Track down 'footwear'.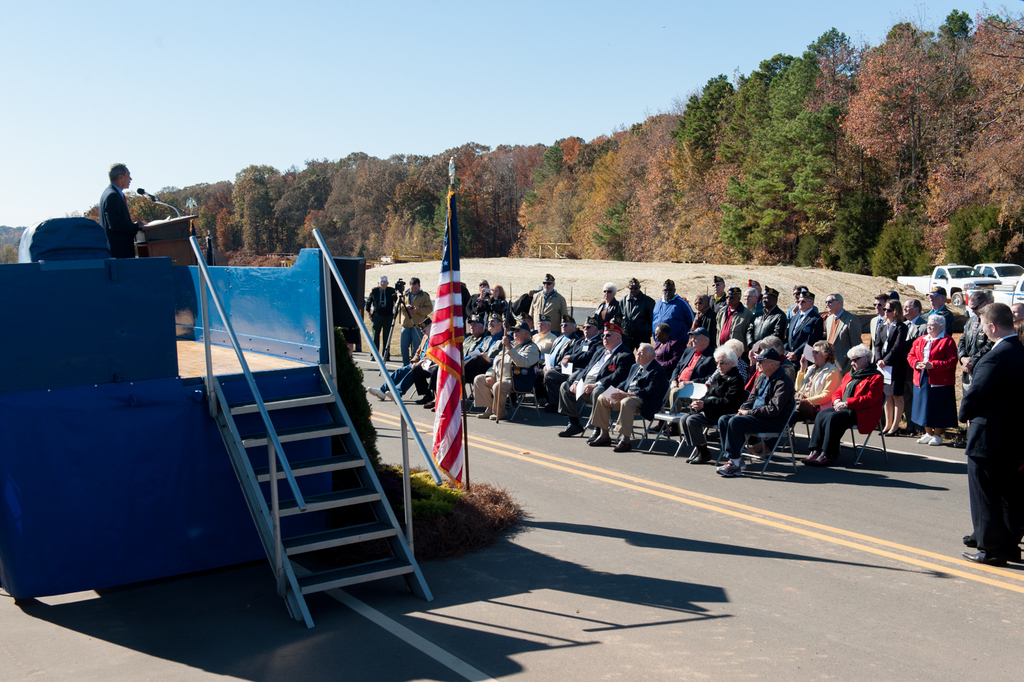
Tracked to 925:434:941:444.
